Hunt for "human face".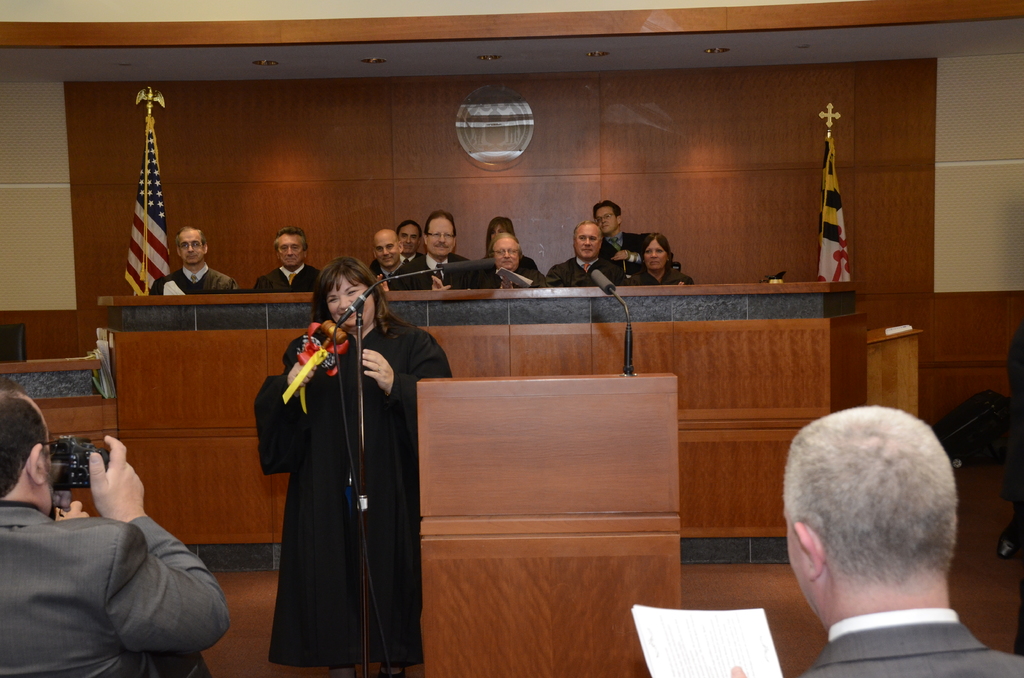
Hunted down at 577, 225, 600, 256.
